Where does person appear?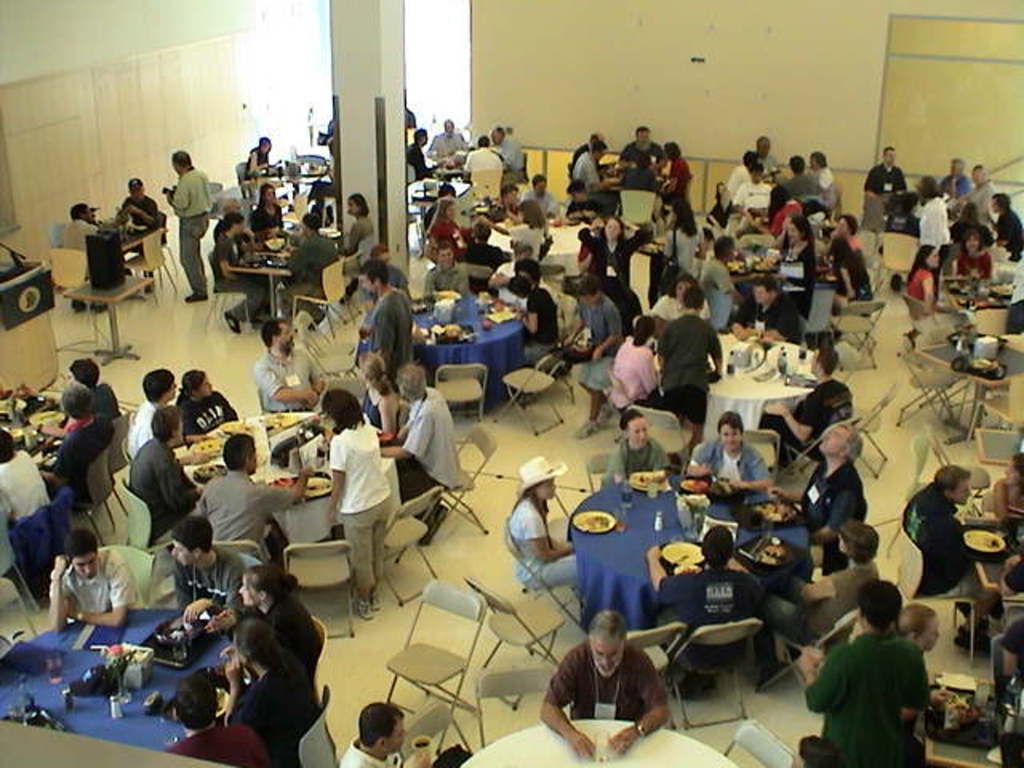
Appears at box(950, 224, 992, 293).
